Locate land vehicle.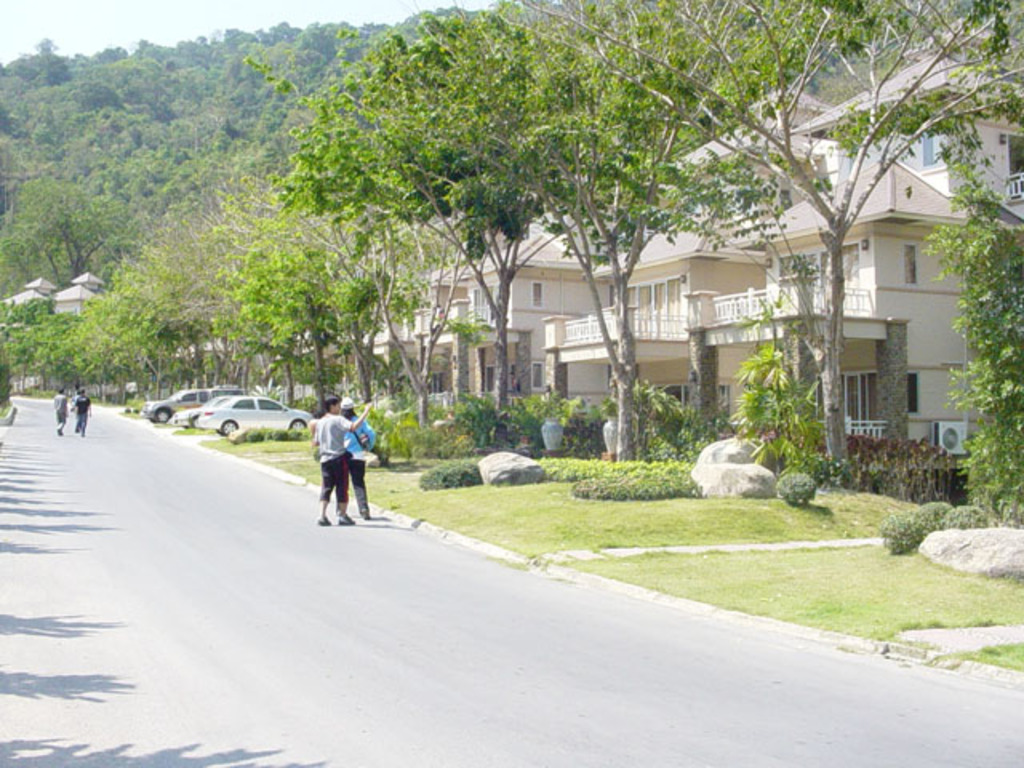
Bounding box: Rect(154, 390, 293, 456).
